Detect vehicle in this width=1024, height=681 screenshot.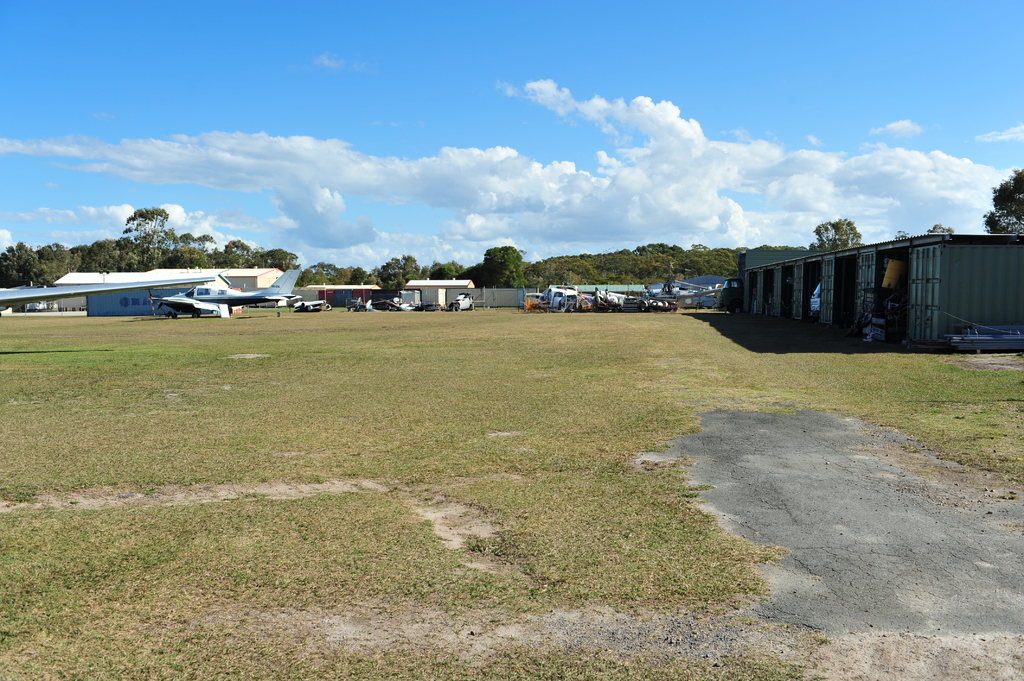
Detection: detection(528, 282, 580, 310).
